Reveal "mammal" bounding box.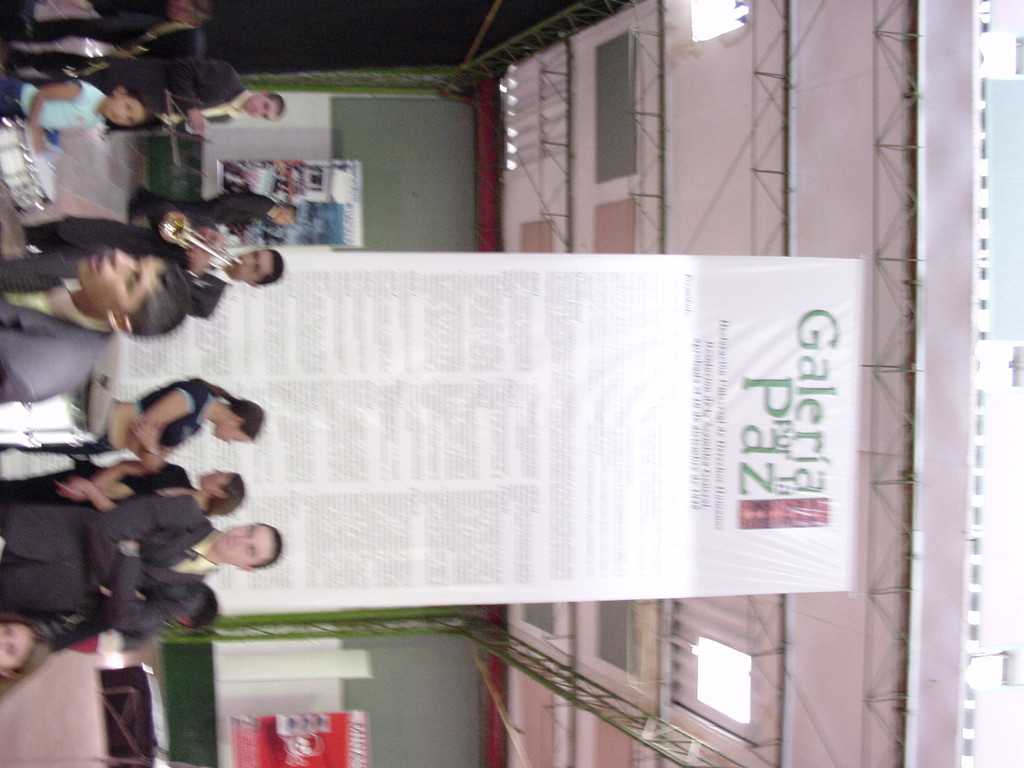
Revealed: (x1=0, y1=83, x2=164, y2=153).
